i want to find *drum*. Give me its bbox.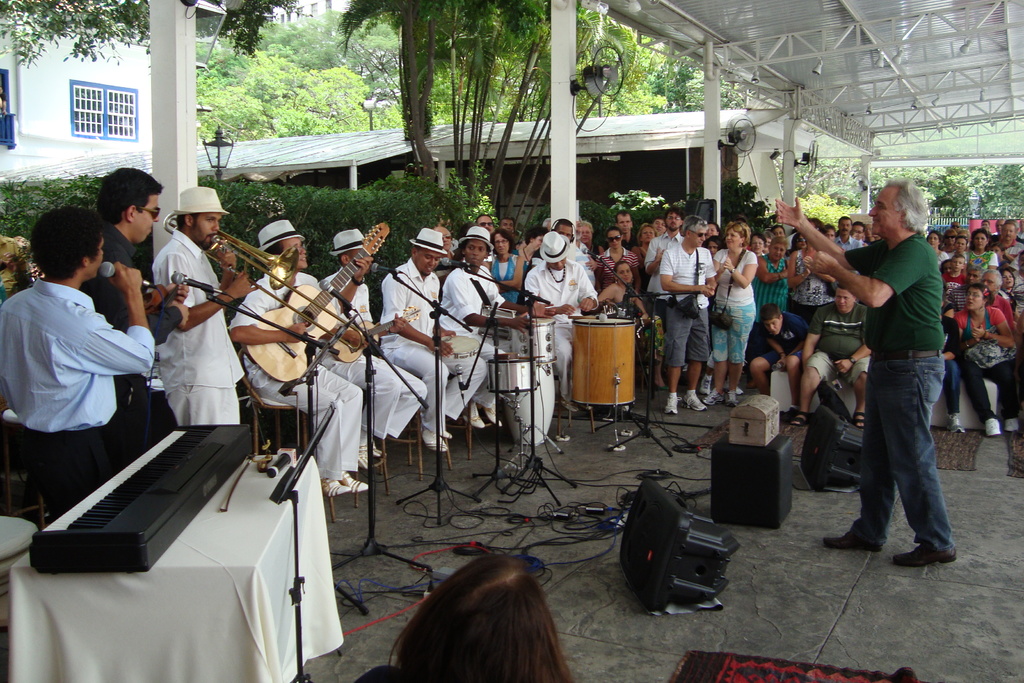
(509,318,558,365).
